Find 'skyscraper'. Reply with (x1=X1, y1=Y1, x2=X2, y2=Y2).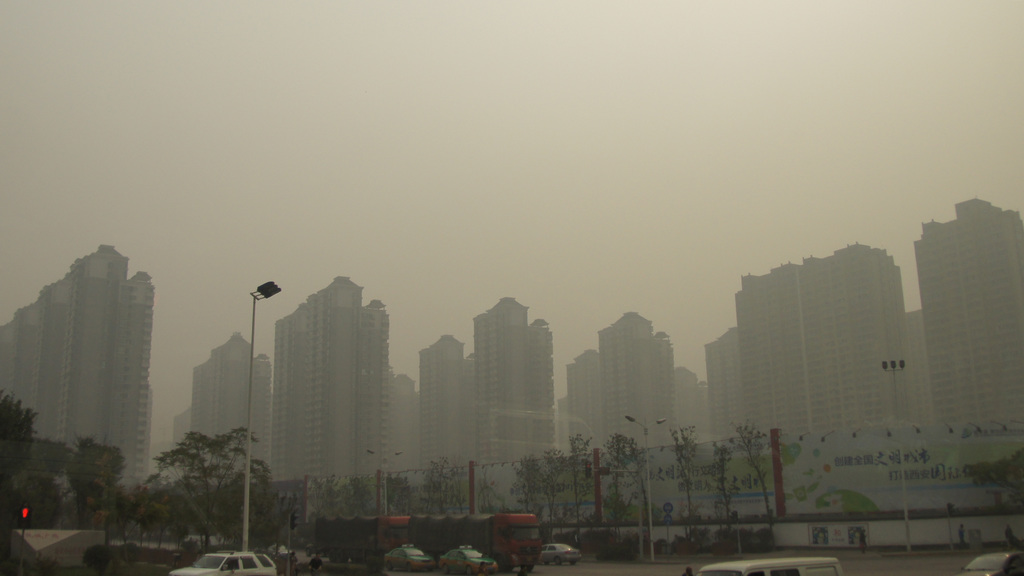
(x1=249, y1=268, x2=399, y2=509).
